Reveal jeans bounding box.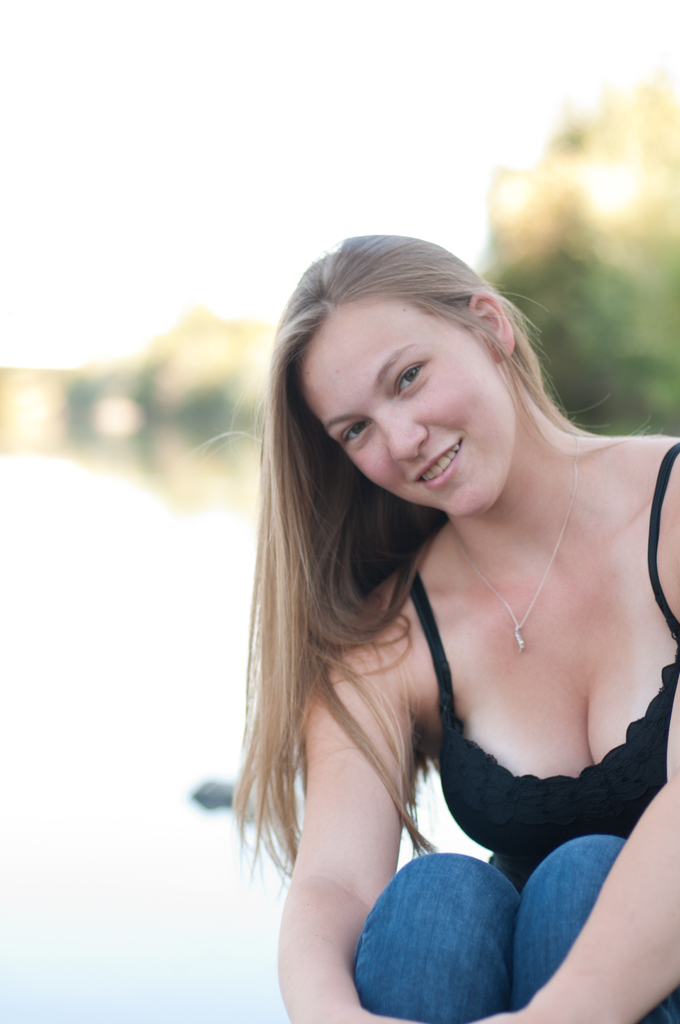
Revealed: bbox=(328, 828, 611, 1015).
